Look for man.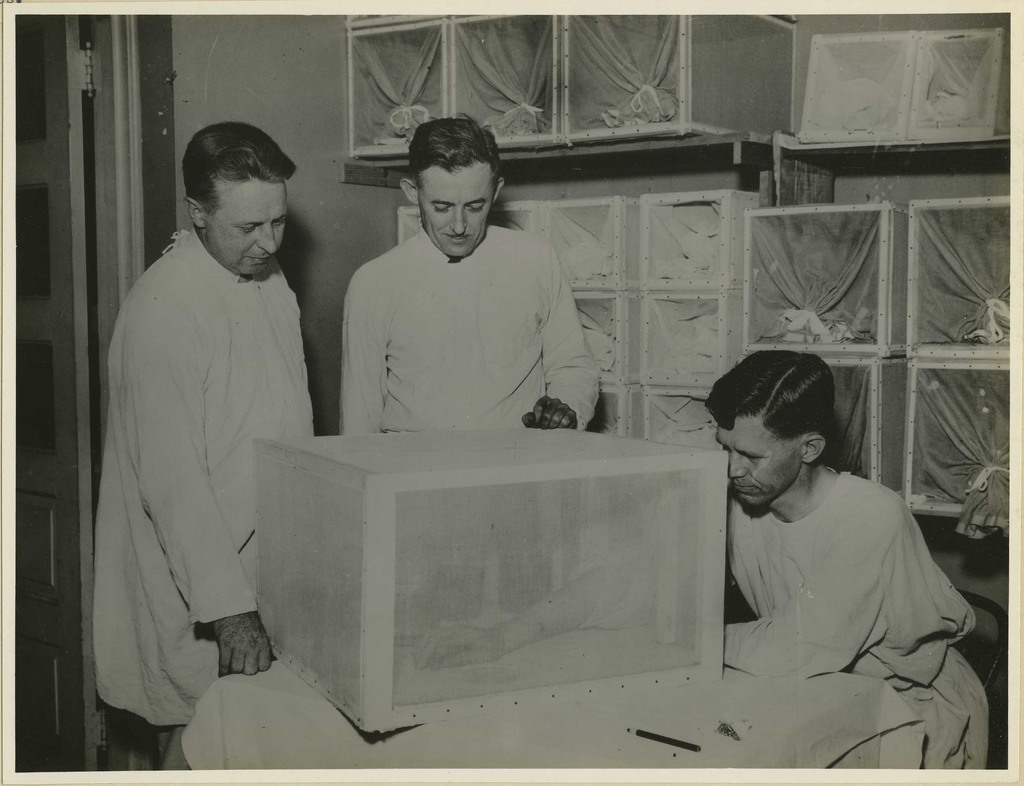
Found: (341,111,602,439).
